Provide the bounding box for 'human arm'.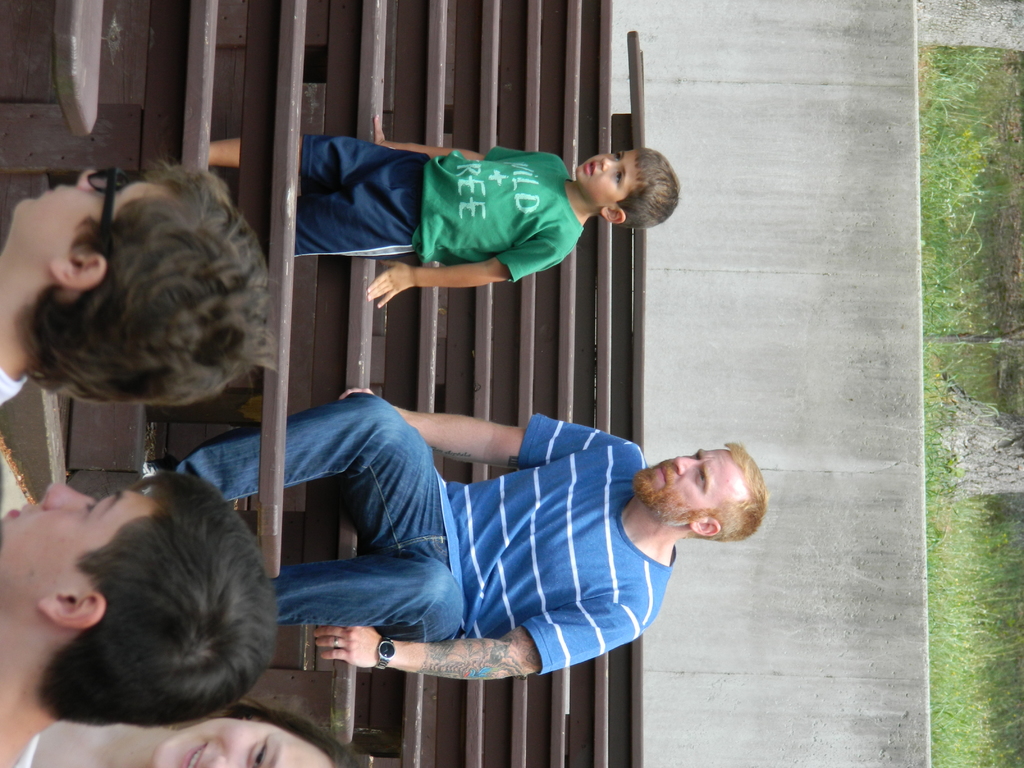
crop(337, 378, 631, 467).
